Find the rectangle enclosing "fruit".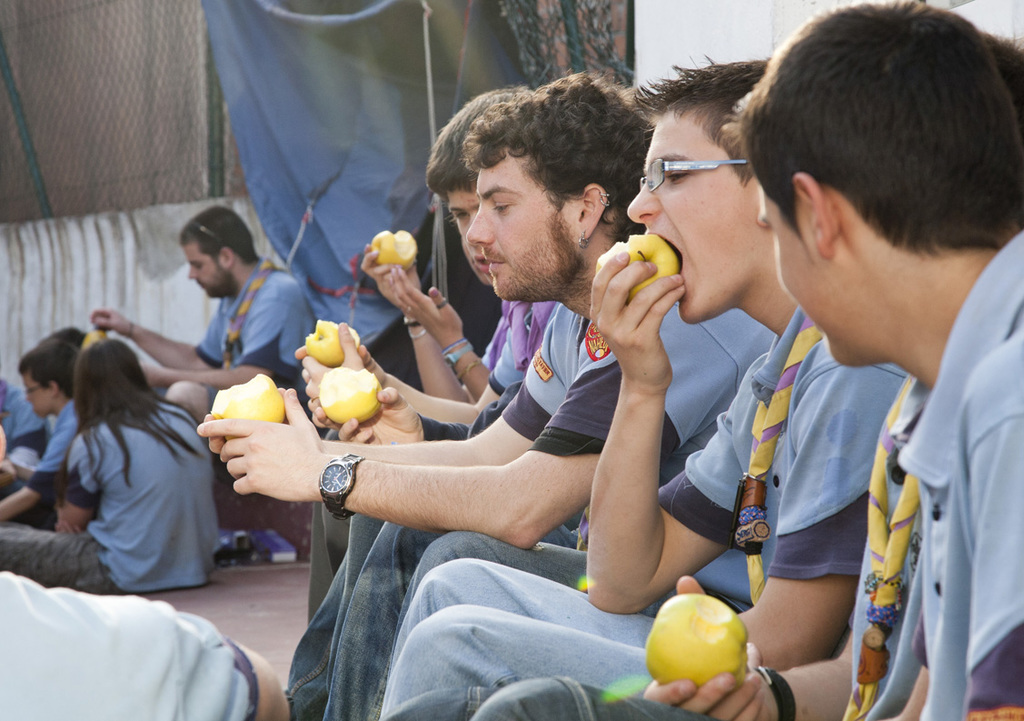
locate(367, 233, 420, 271).
